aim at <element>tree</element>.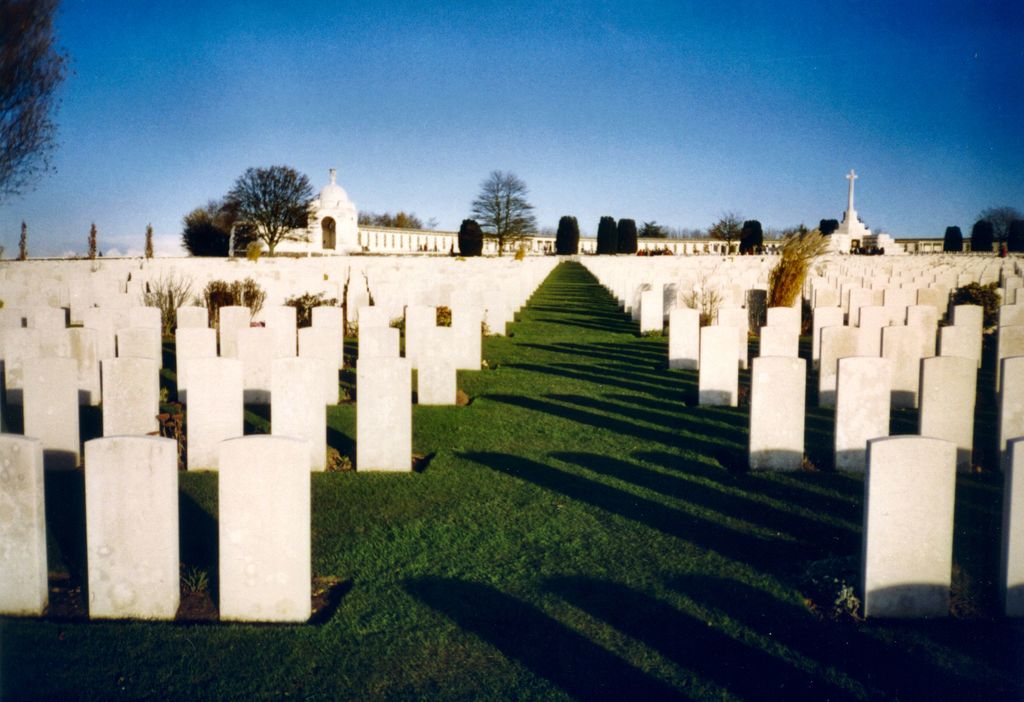
Aimed at {"x1": 177, "y1": 208, "x2": 253, "y2": 256}.
